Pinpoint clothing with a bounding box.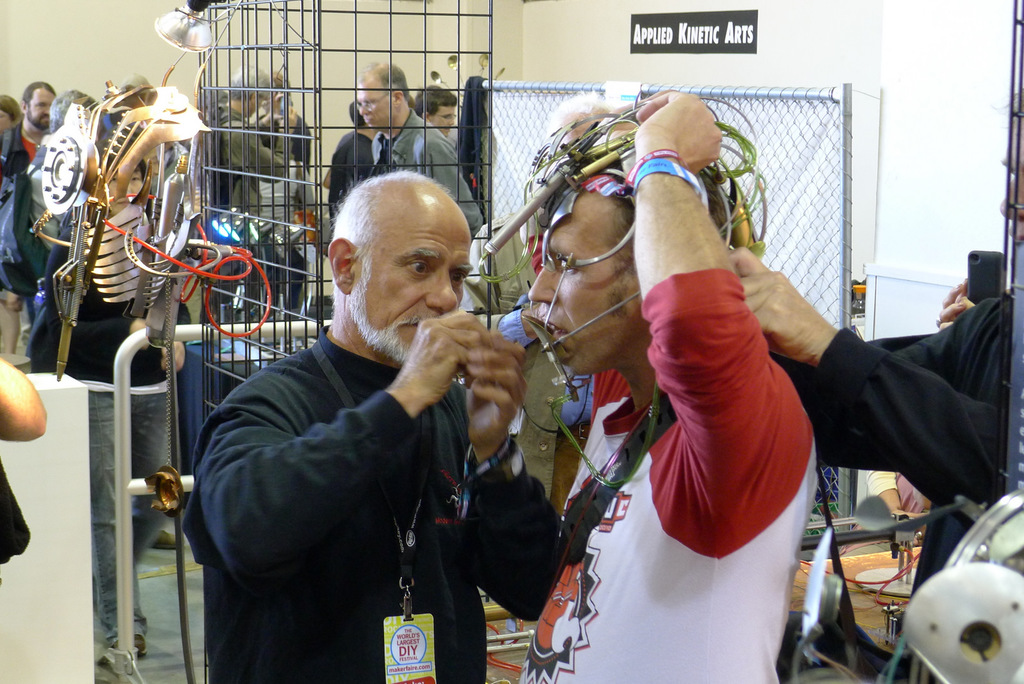
pyautogui.locateOnScreen(61, 183, 170, 370).
